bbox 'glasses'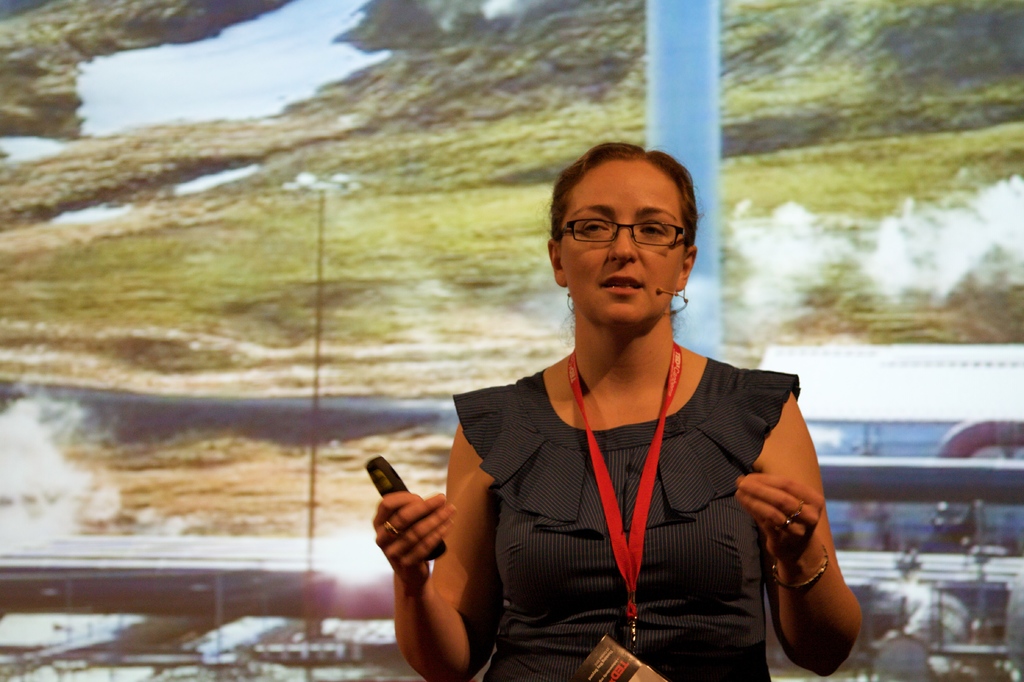
(555,221,687,251)
